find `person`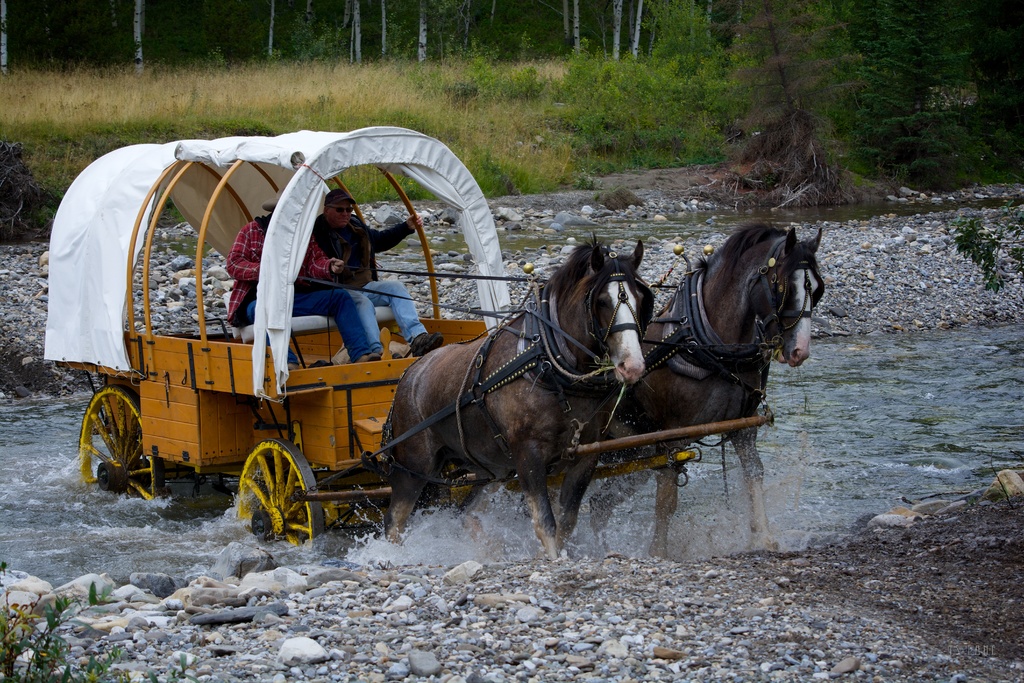
box(225, 202, 372, 364)
